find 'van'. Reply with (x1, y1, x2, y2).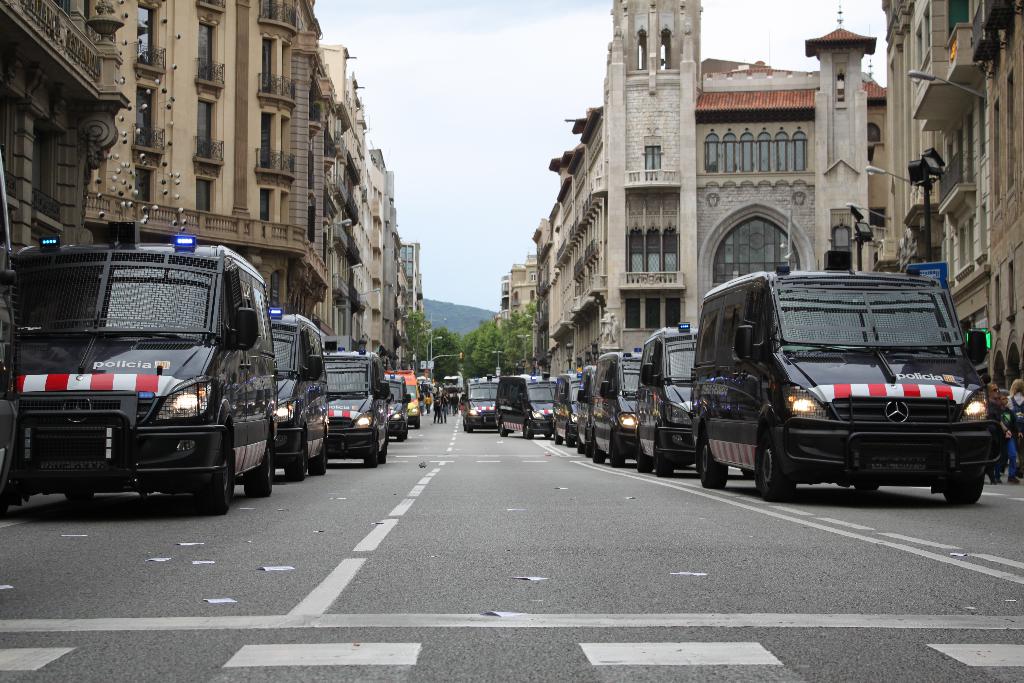
(0, 235, 280, 514).
